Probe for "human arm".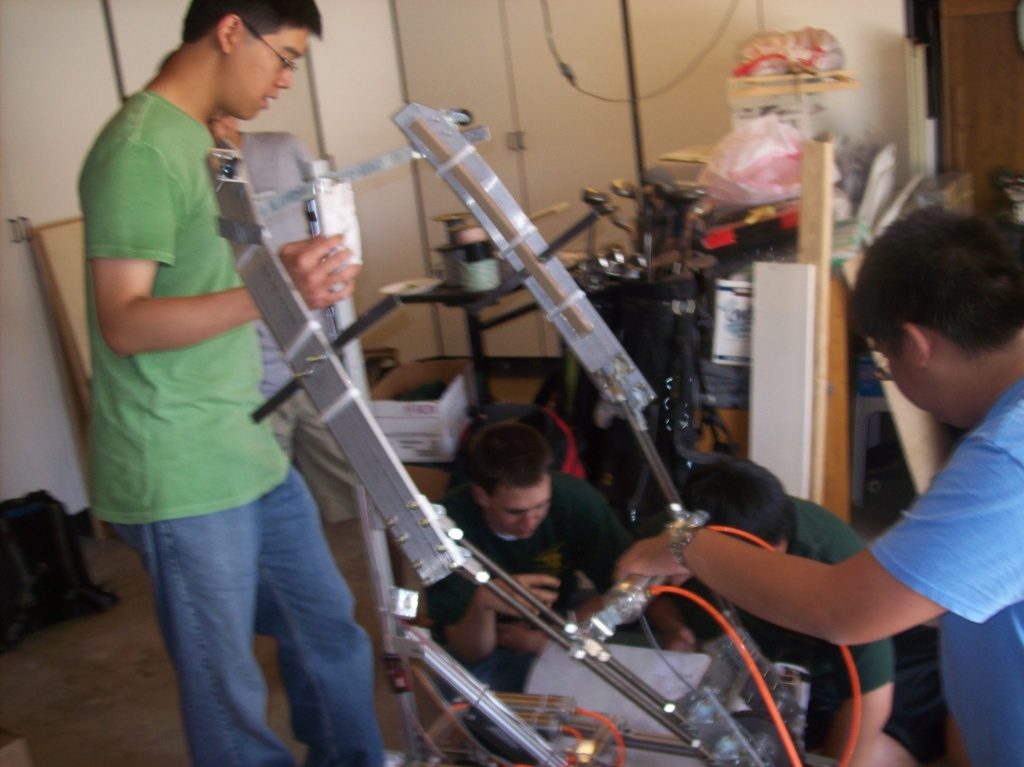
Probe result: 86:164:358:357.
